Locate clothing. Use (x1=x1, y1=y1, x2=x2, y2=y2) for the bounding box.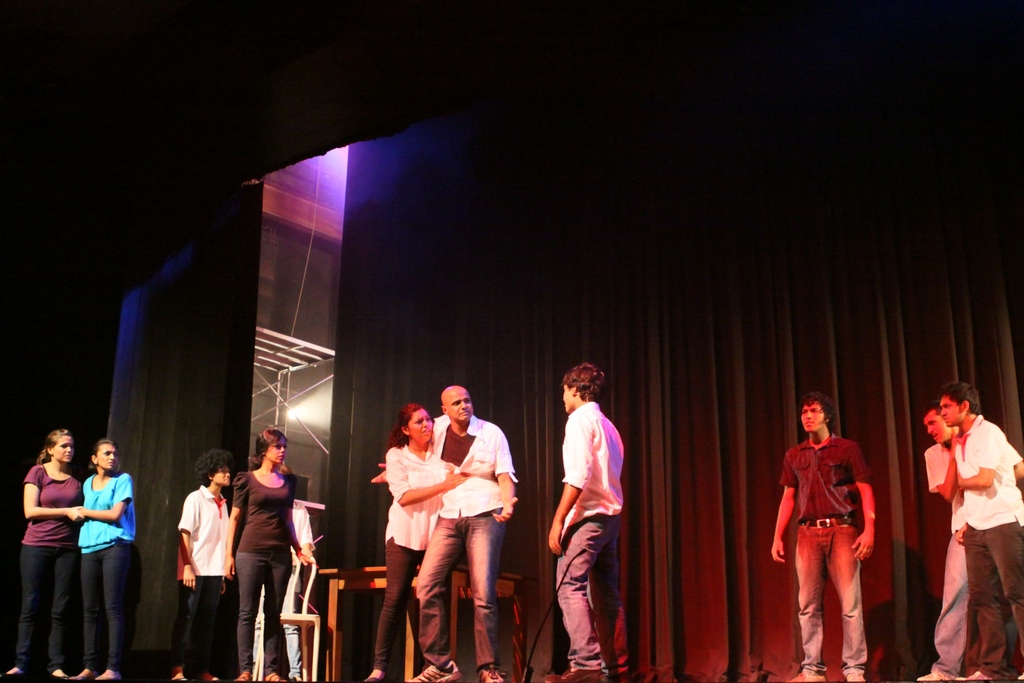
(x1=924, y1=443, x2=1023, y2=678).
